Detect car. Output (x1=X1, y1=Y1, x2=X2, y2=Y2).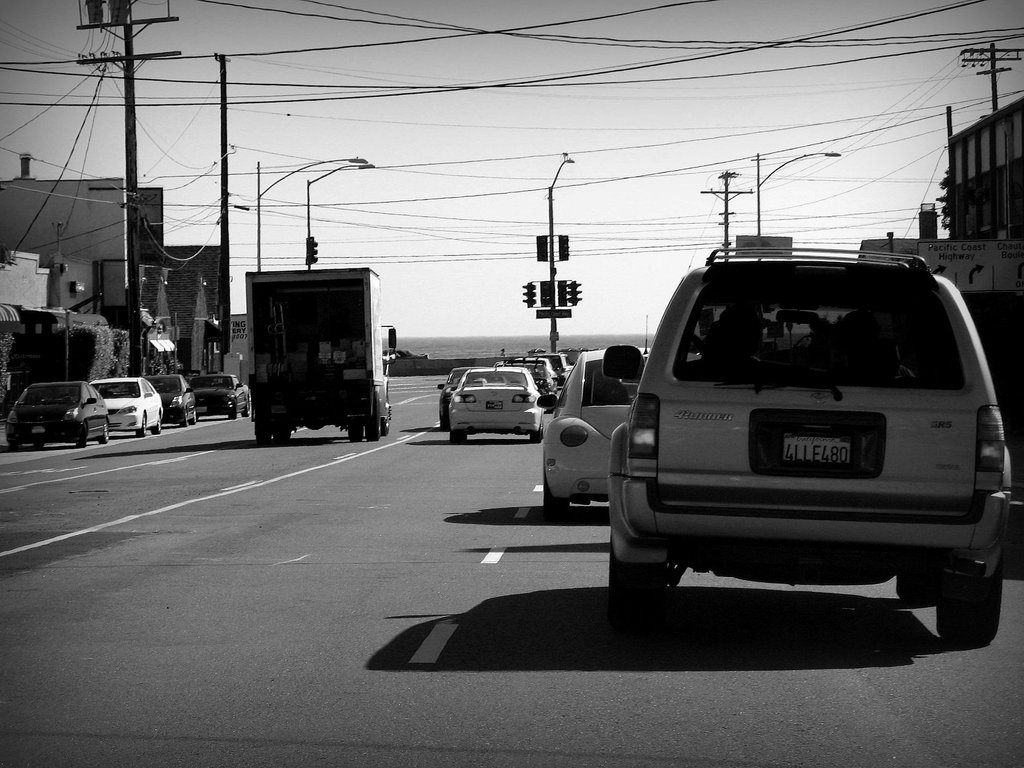
(x1=526, y1=346, x2=573, y2=388).
